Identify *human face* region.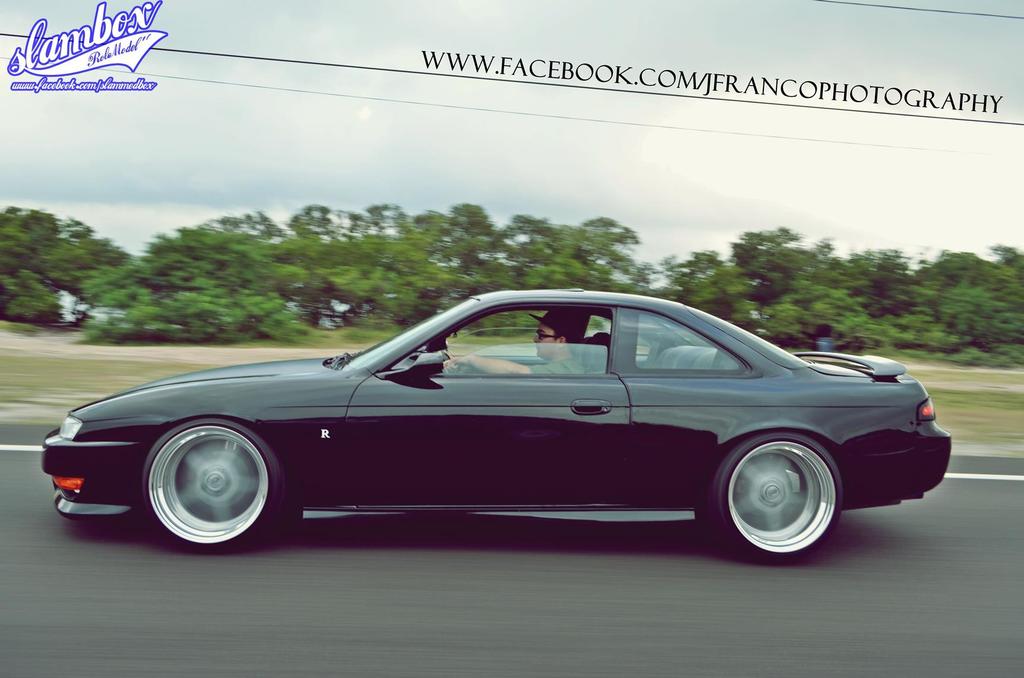
Region: x1=536, y1=325, x2=556, y2=354.
